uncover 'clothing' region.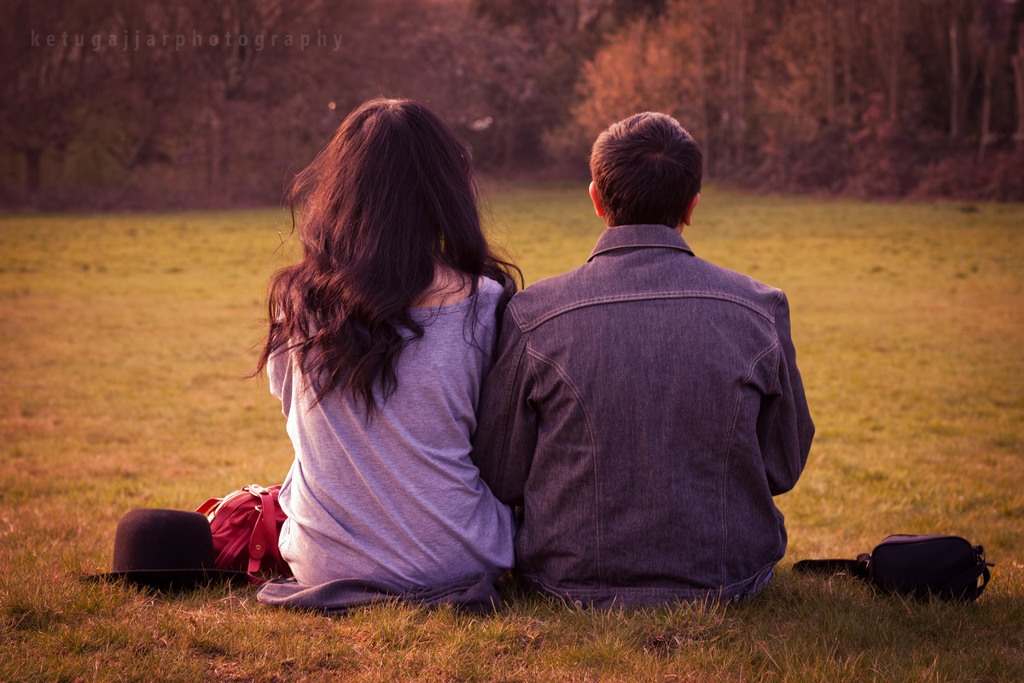
Uncovered: (484, 222, 814, 591).
